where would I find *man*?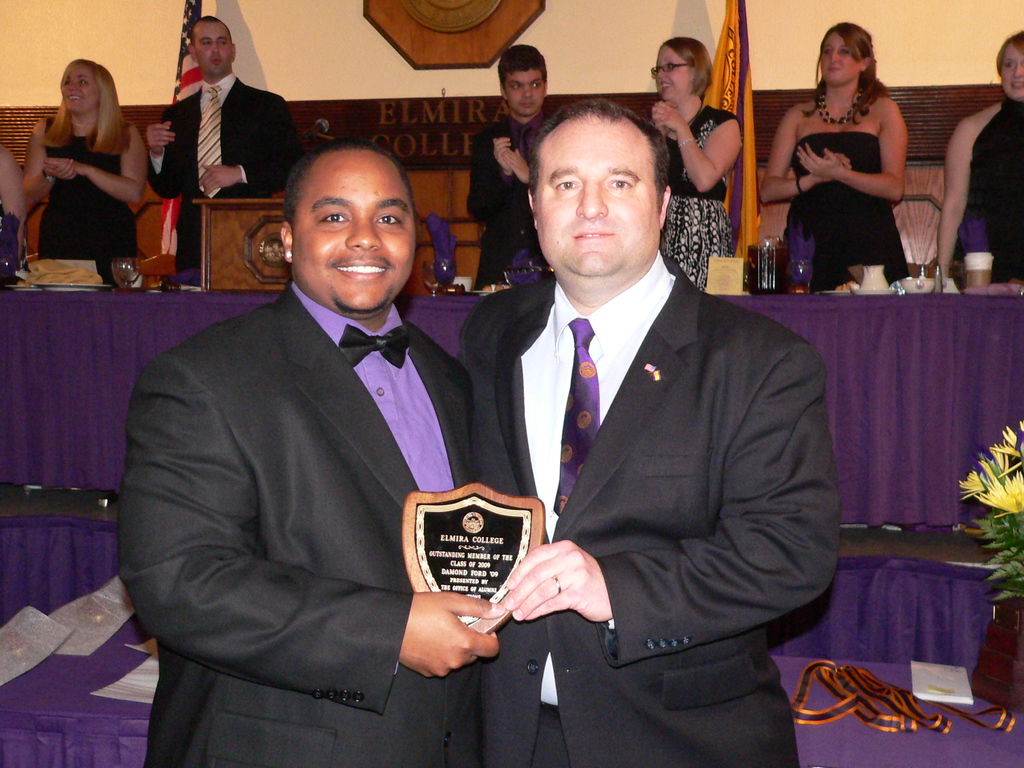
At [141, 15, 306, 275].
